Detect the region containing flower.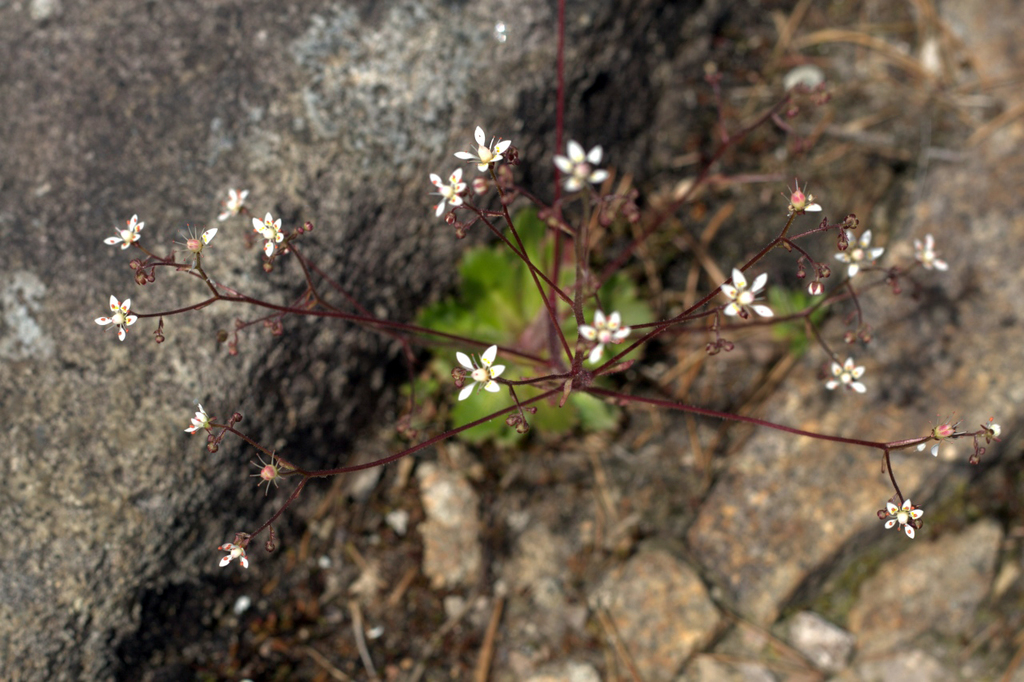
(left=182, top=400, right=214, bottom=433).
